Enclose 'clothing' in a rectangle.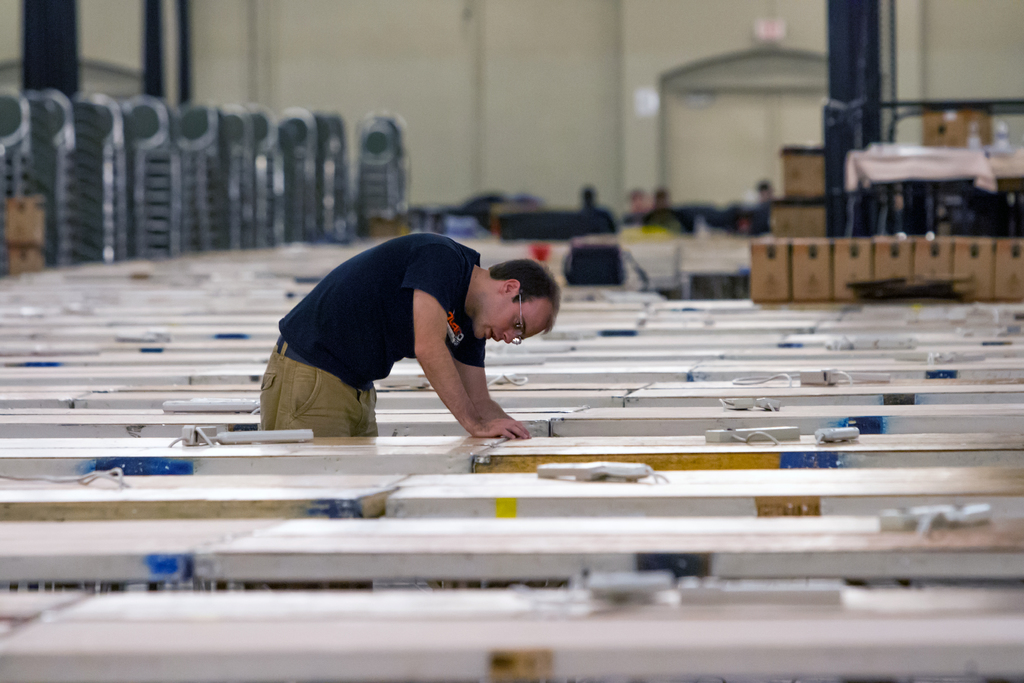
[x1=271, y1=252, x2=580, y2=435].
